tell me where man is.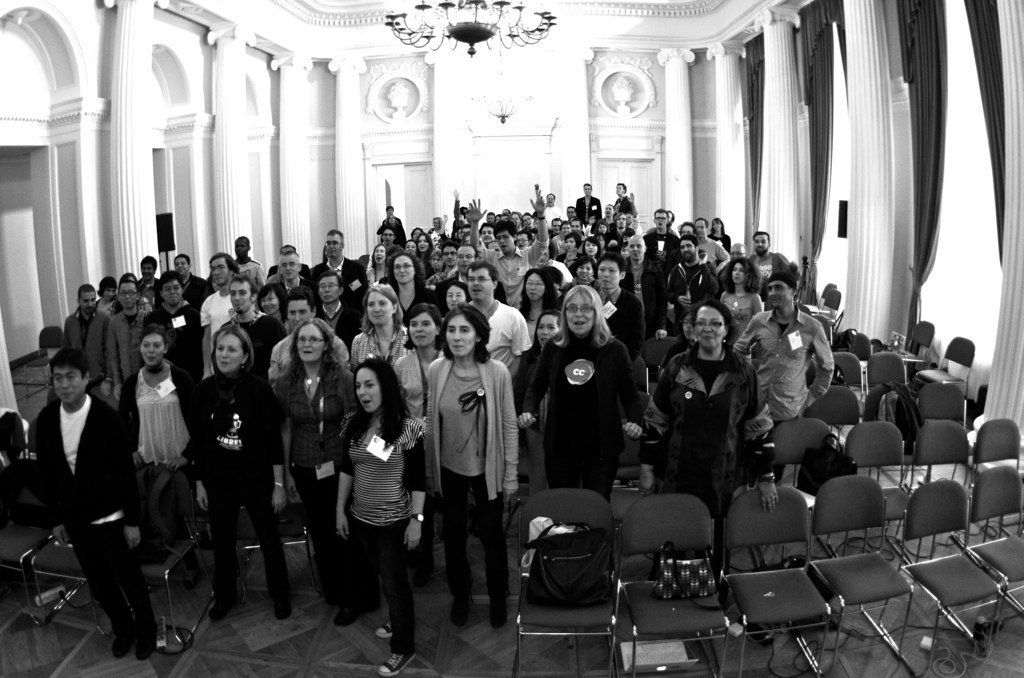
man is at <region>12, 344, 150, 661</region>.
